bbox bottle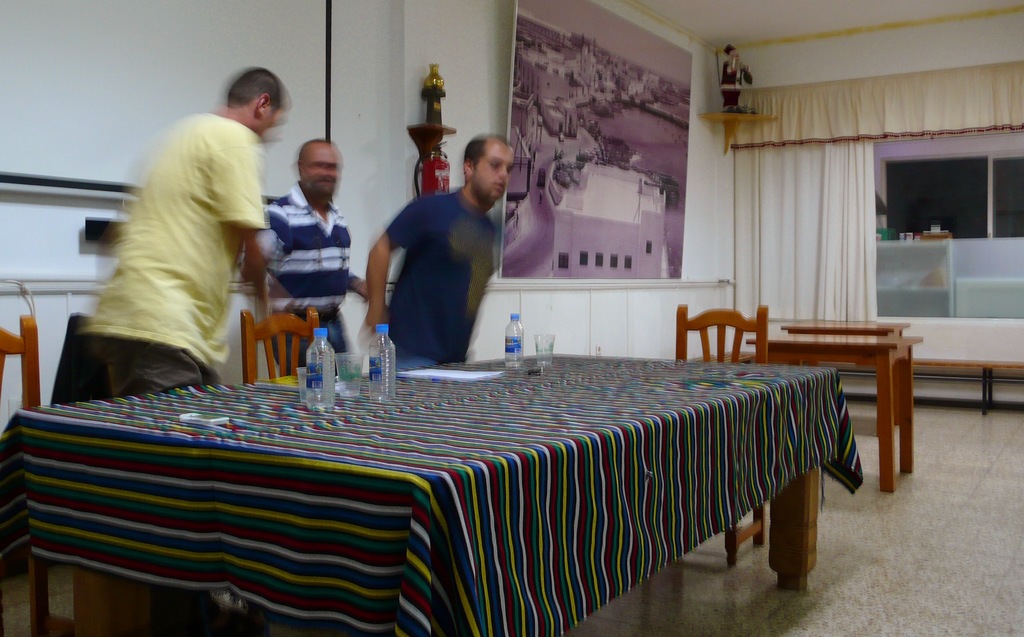
[300, 326, 334, 415]
